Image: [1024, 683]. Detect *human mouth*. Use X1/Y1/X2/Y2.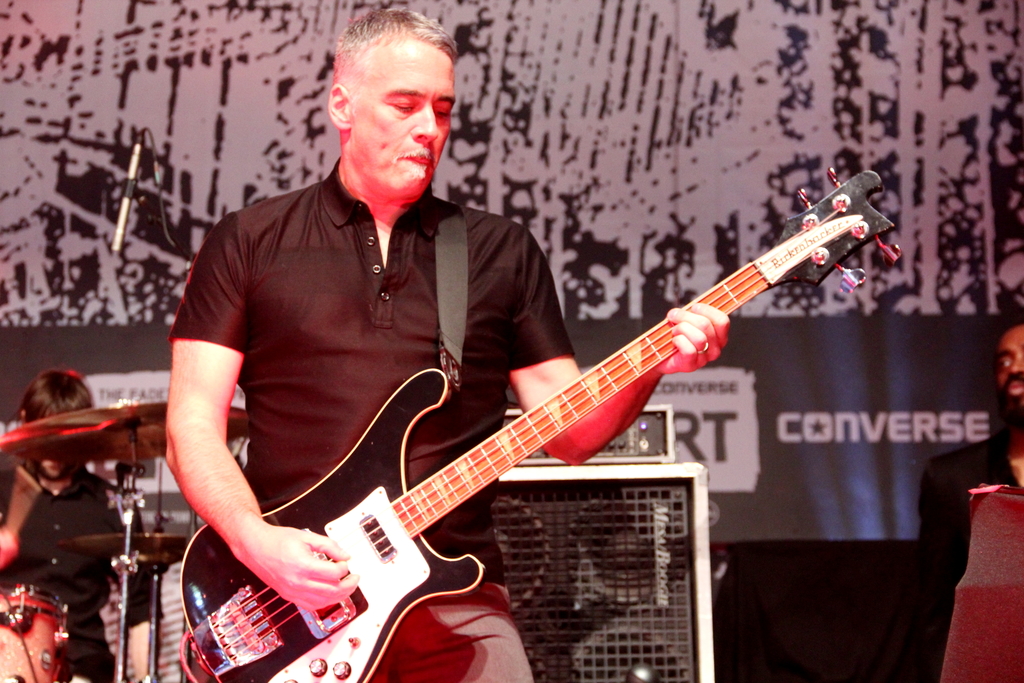
406/154/429/160.
